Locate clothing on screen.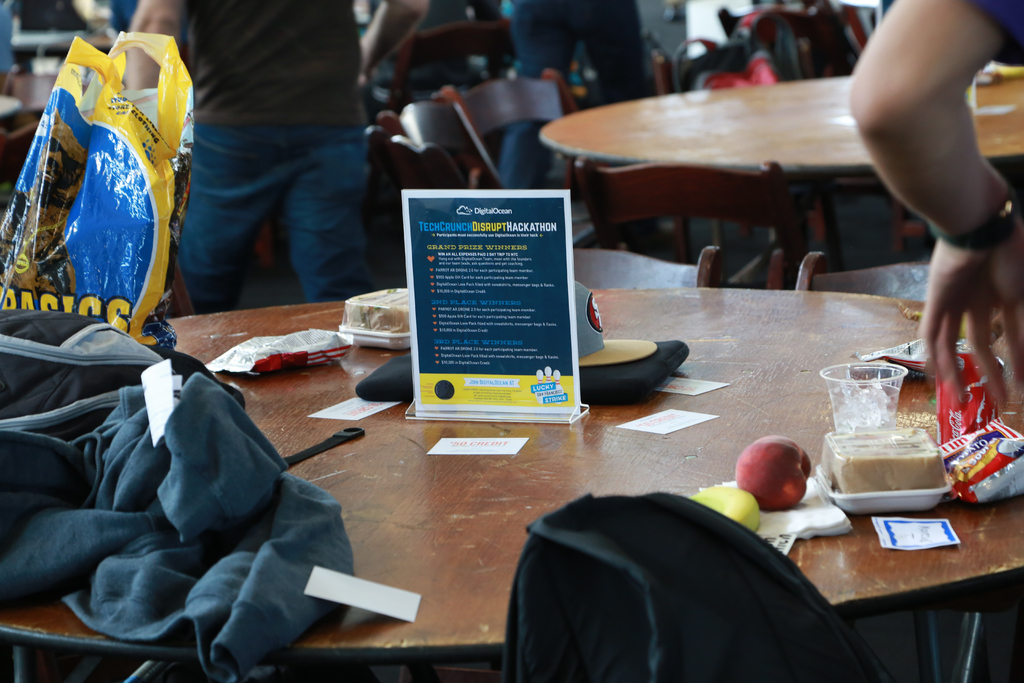
On screen at locate(969, 0, 1023, 70).
